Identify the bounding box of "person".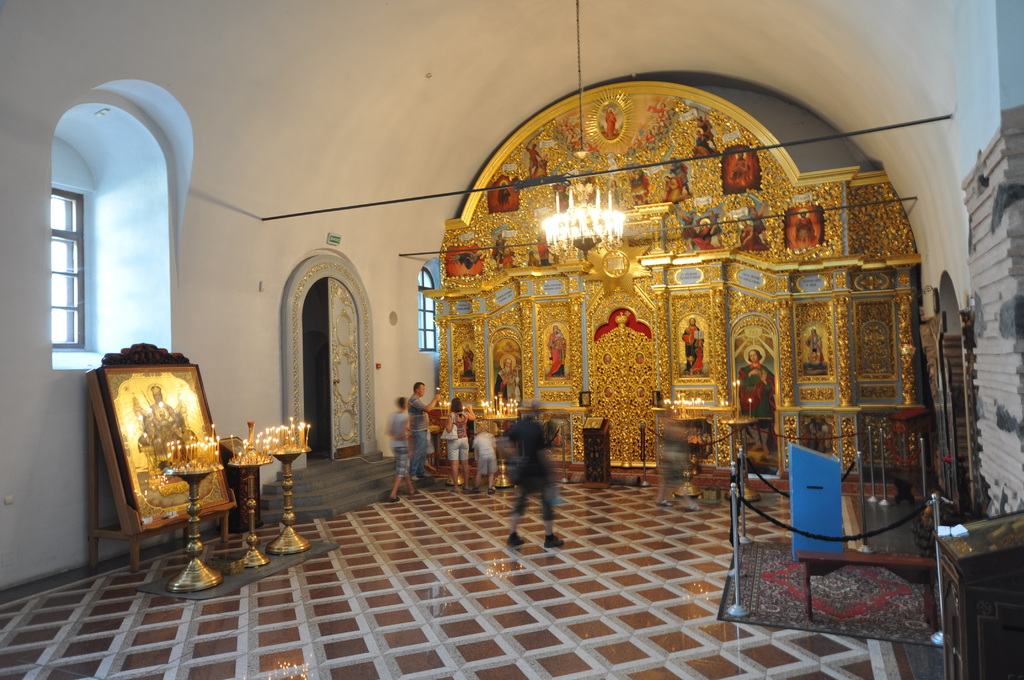
[left=388, top=391, right=420, bottom=499].
